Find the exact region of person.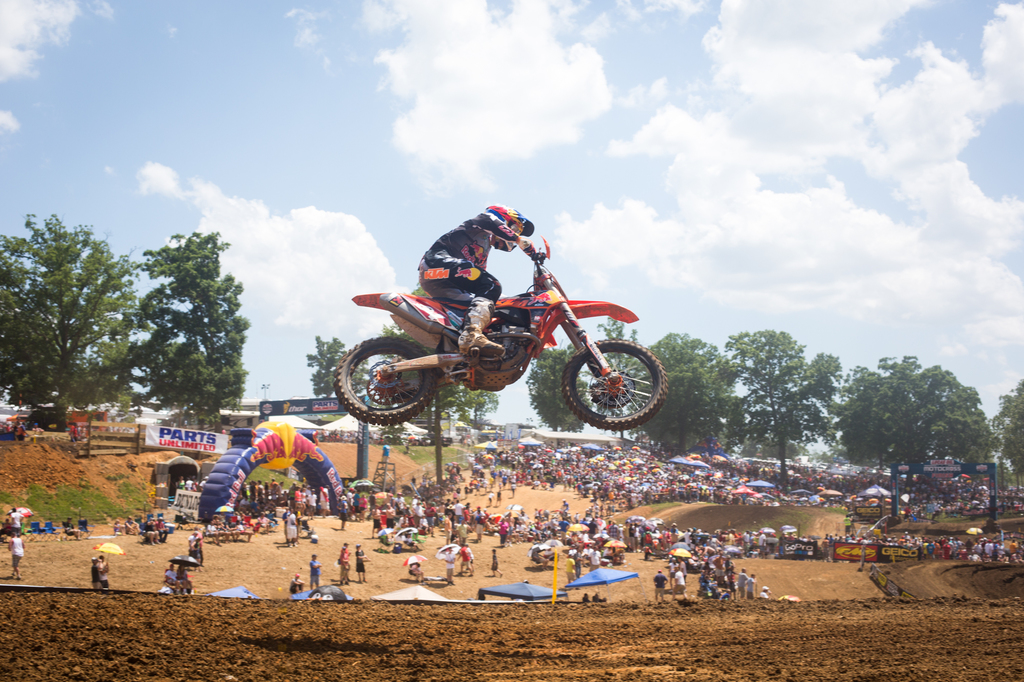
Exact region: [left=410, top=205, right=538, bottom=362].
